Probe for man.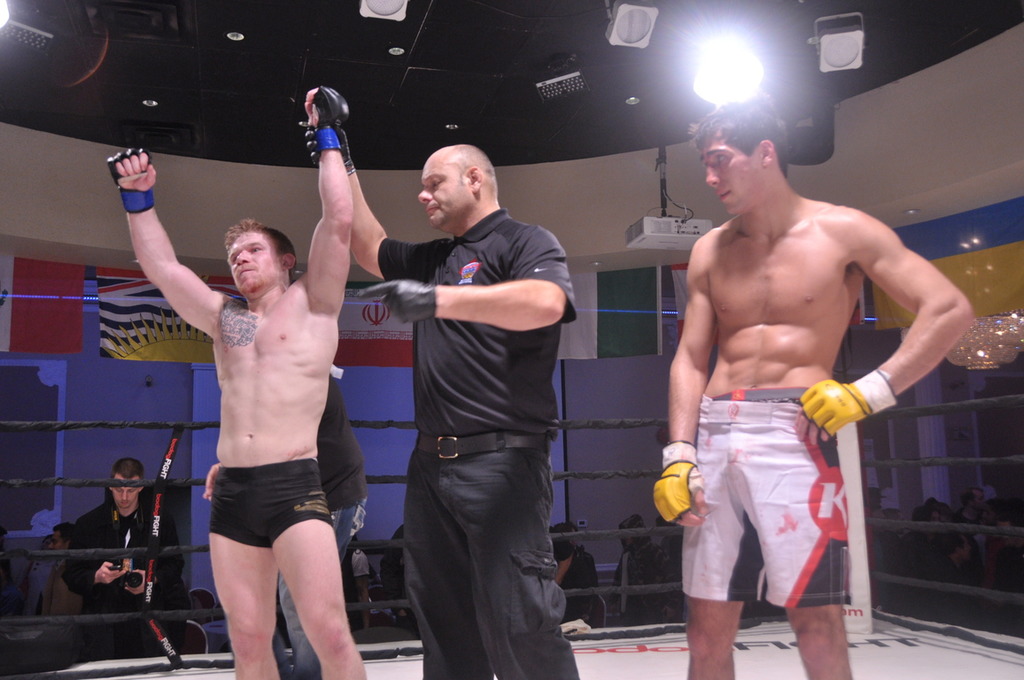
Probe result: <box>302,87,583,679</box>.
